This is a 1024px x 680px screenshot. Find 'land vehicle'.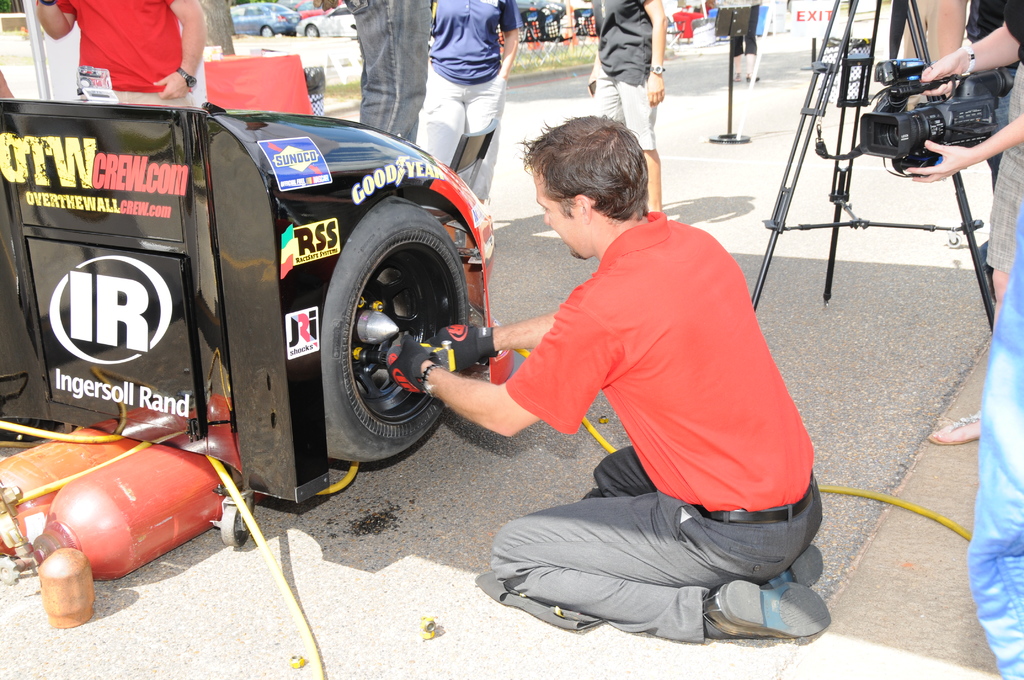
Bounding box: crop(296, 3, 355, 36).
